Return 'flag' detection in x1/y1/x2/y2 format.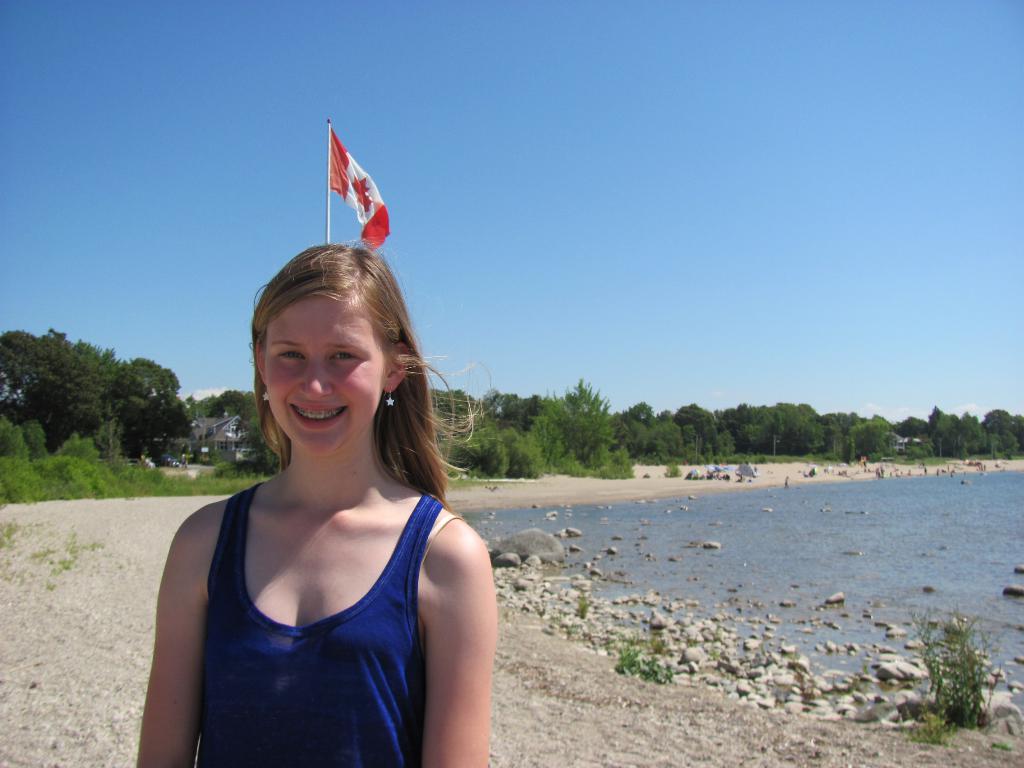
307/122/383/239.
